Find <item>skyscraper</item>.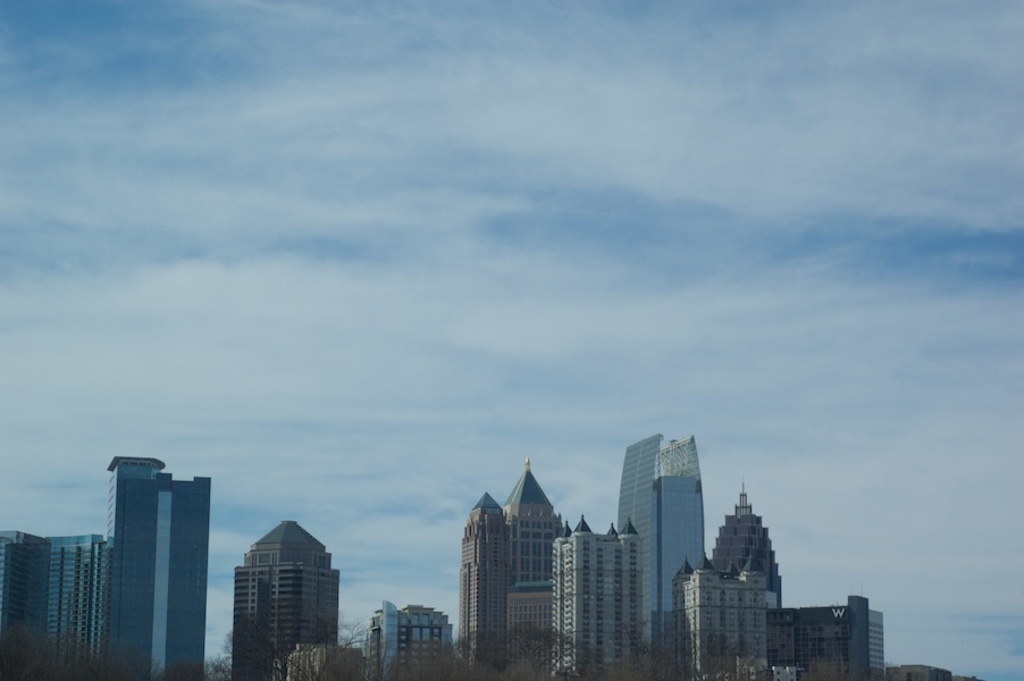
[671, 474, 788, 680].
